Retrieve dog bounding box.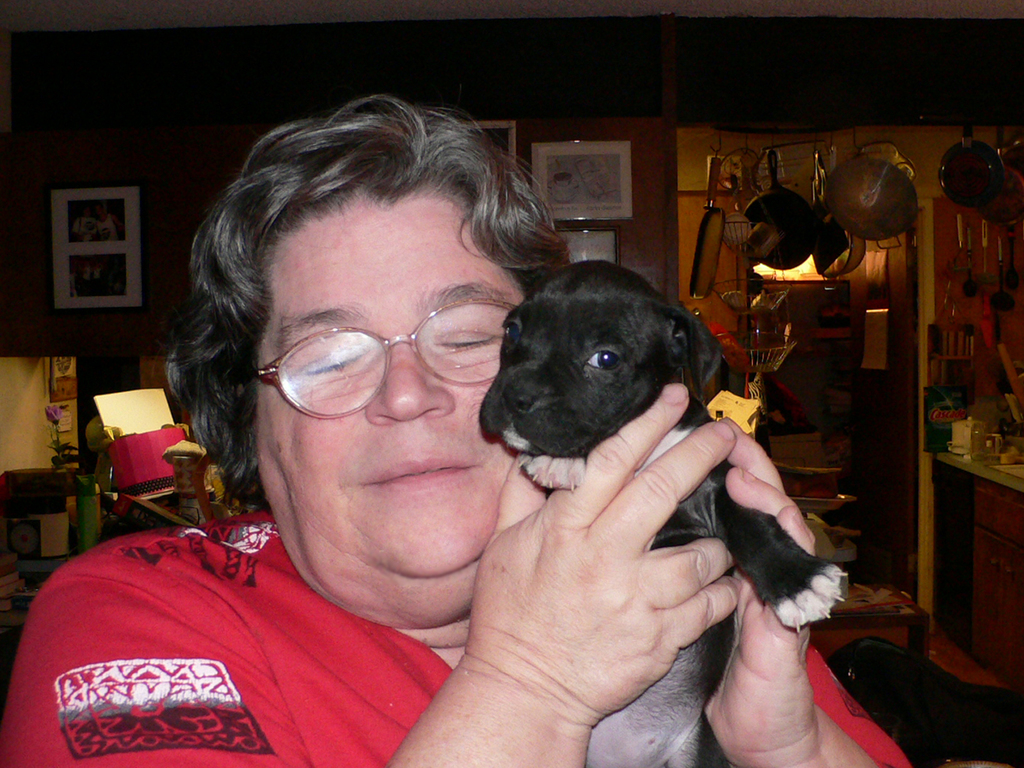
Bounding box: 462, 259, 847, 767.
